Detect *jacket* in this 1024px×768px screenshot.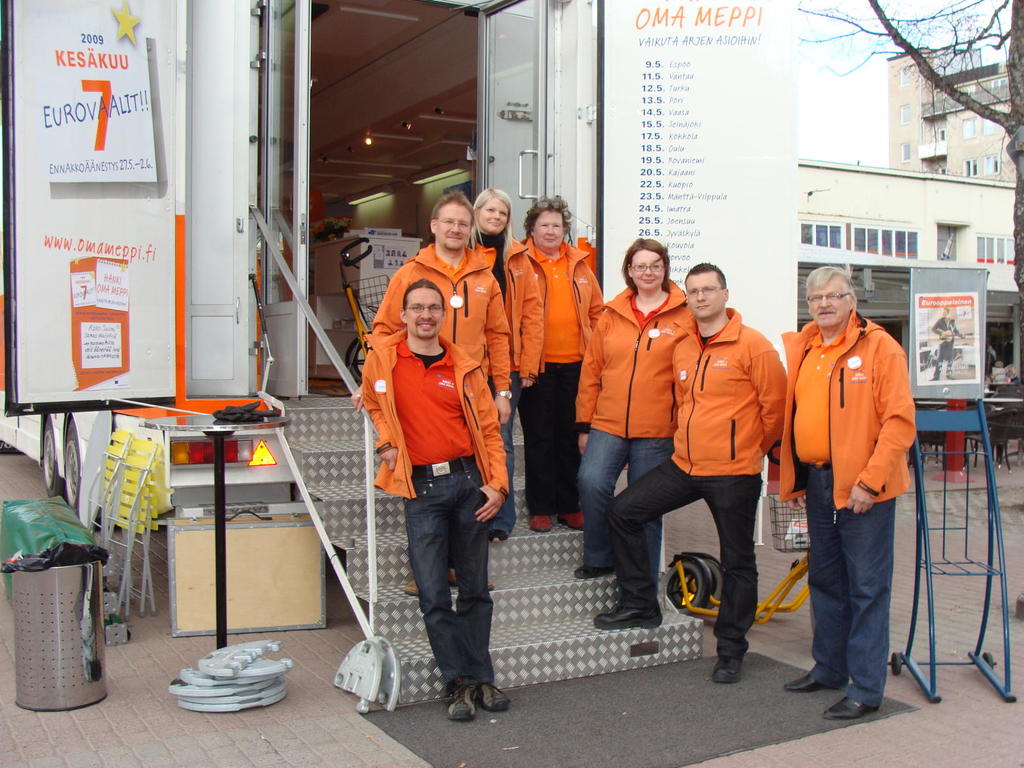
Detection: <region>356, 331, 511, 504</region>.
